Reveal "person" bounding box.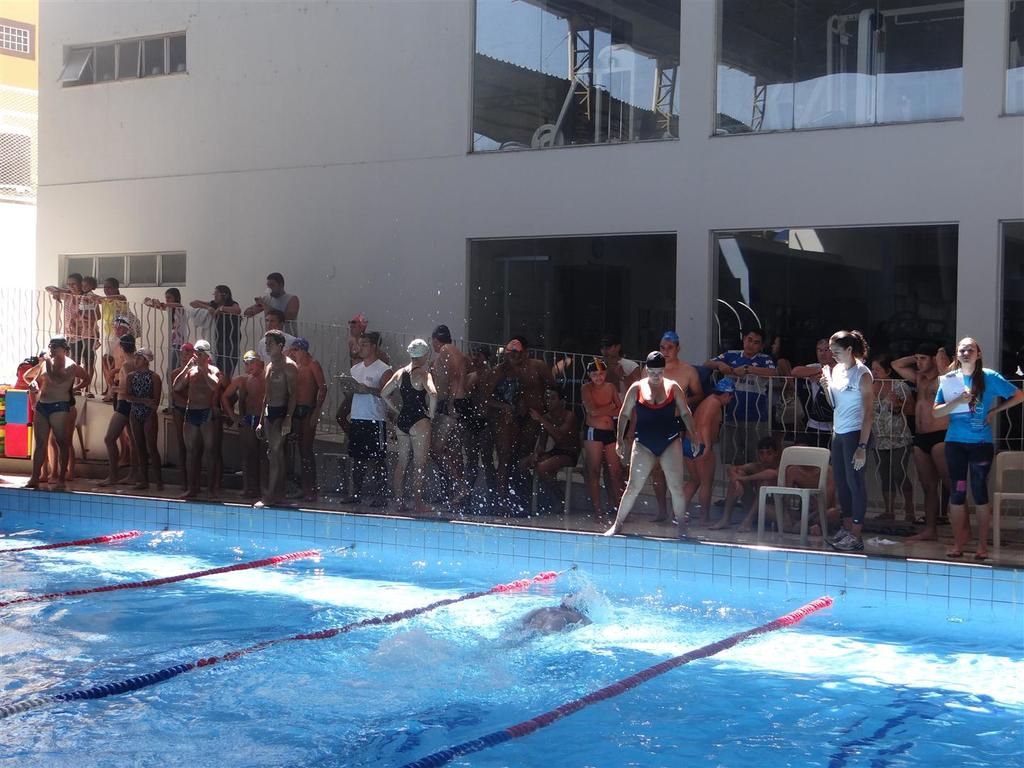
Revealed: (x1=176, y1=337, x2=195, y2=491).
